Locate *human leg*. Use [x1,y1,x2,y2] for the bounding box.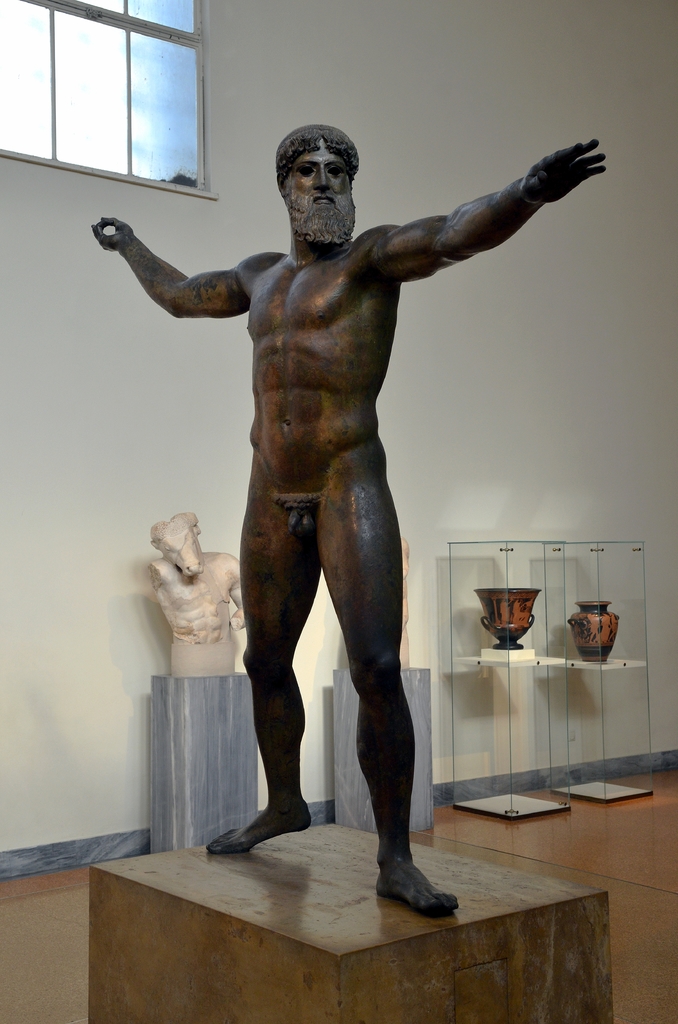
[195,481,316,855].
